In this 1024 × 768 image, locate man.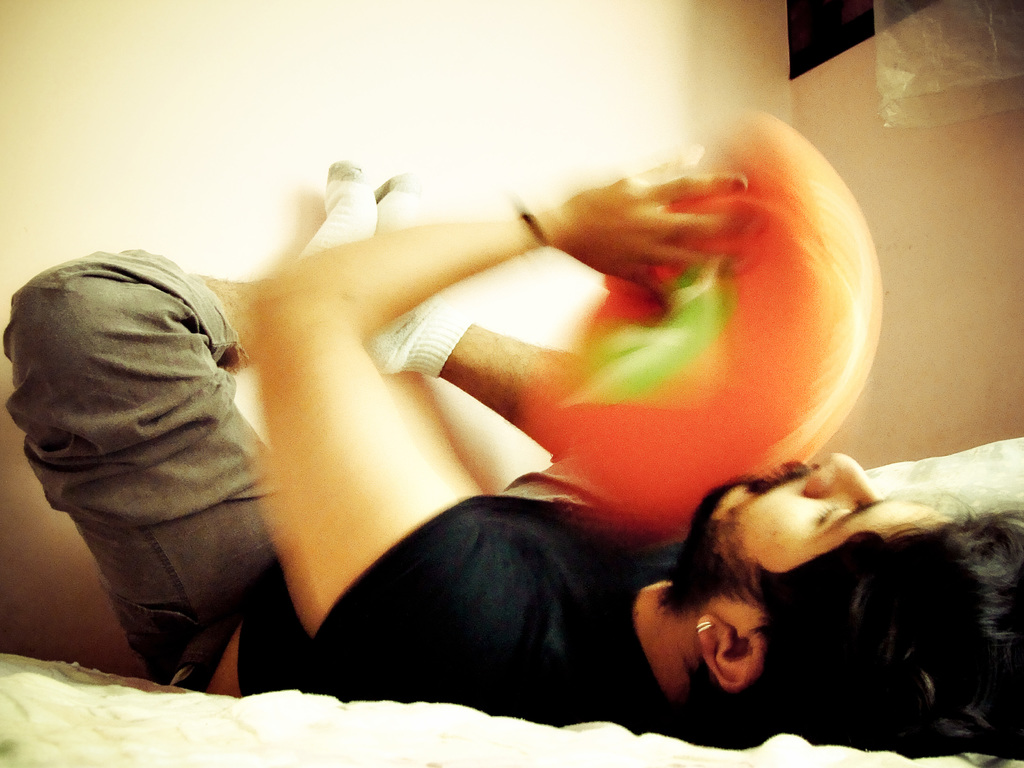
Bounding box: x1=29 y1=118 x2=944 y2=739.
